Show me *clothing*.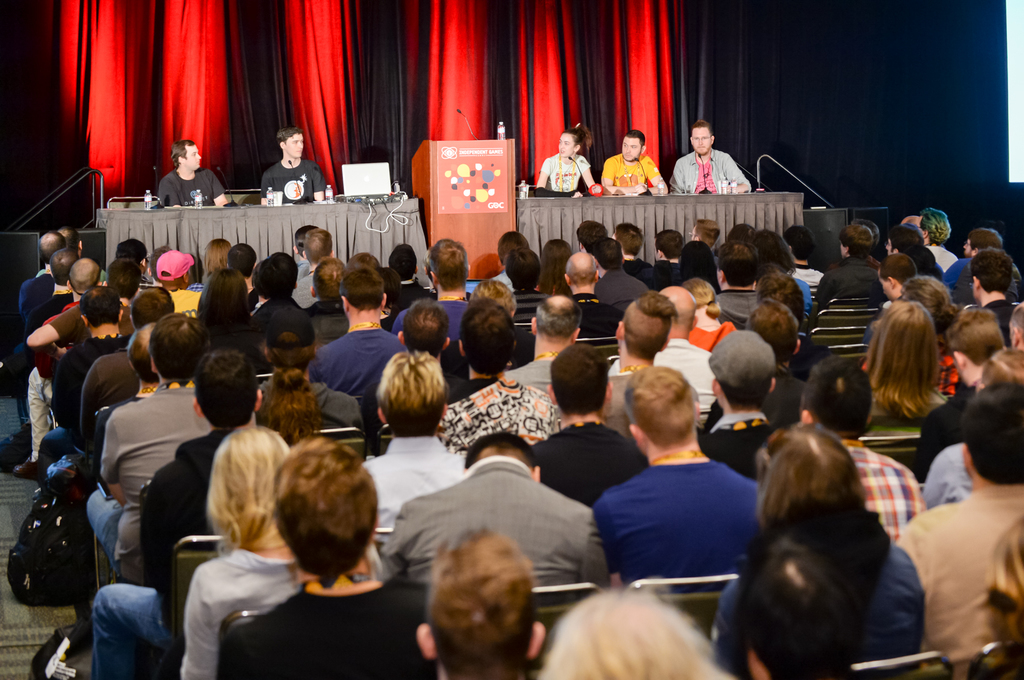
*clothing* is here: BBox(858, 347, 959, 398).
